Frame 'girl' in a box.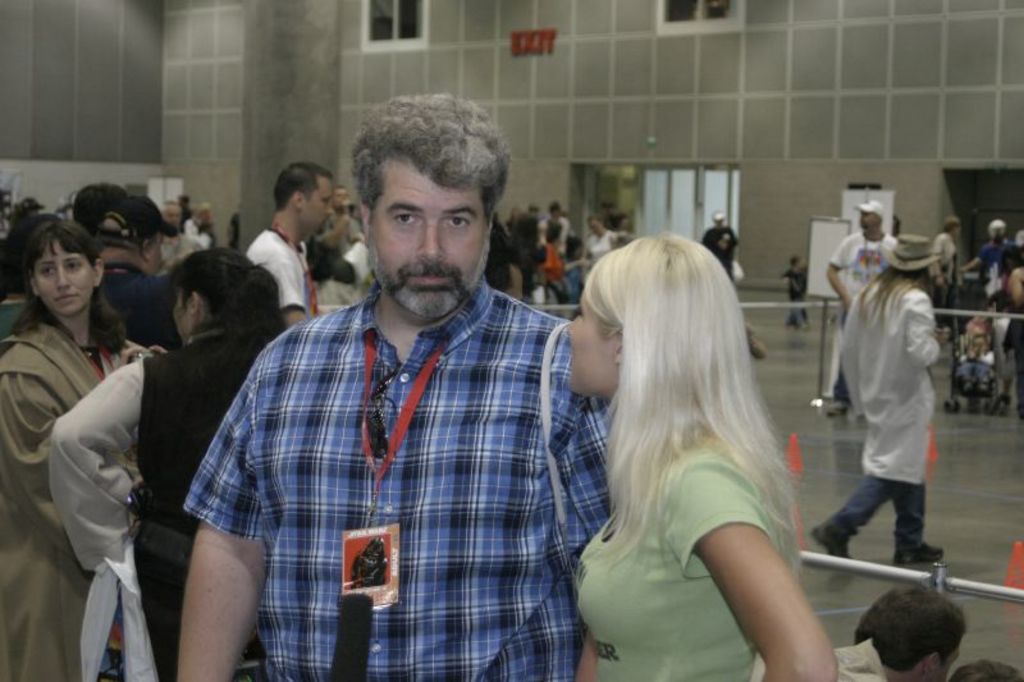
select_region(0, 220, 146, 681).
